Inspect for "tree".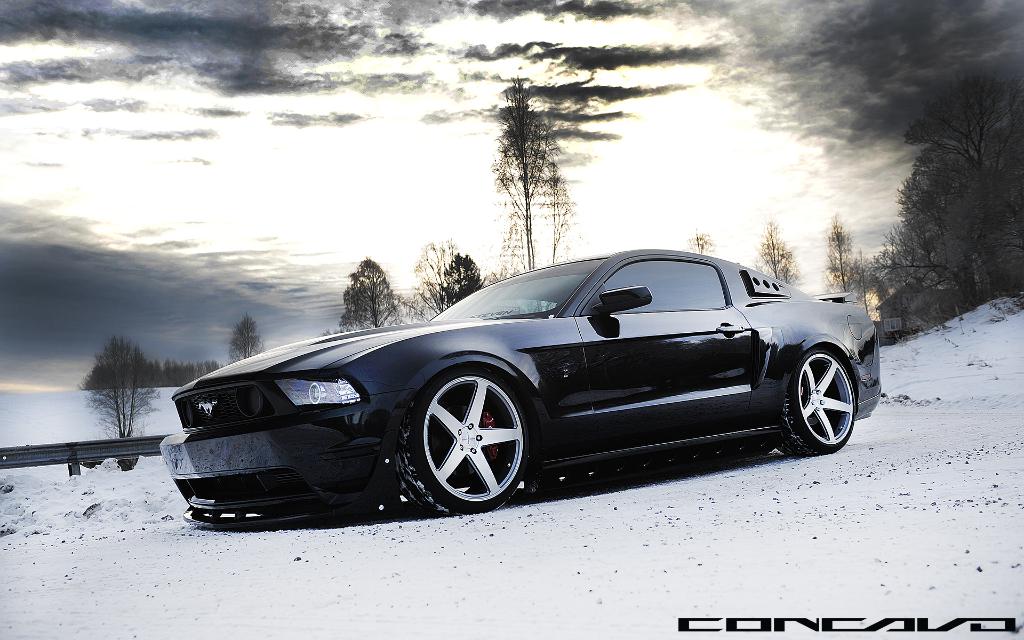
Inspection: x1=687, y1=219, x2=715, y2=257.
